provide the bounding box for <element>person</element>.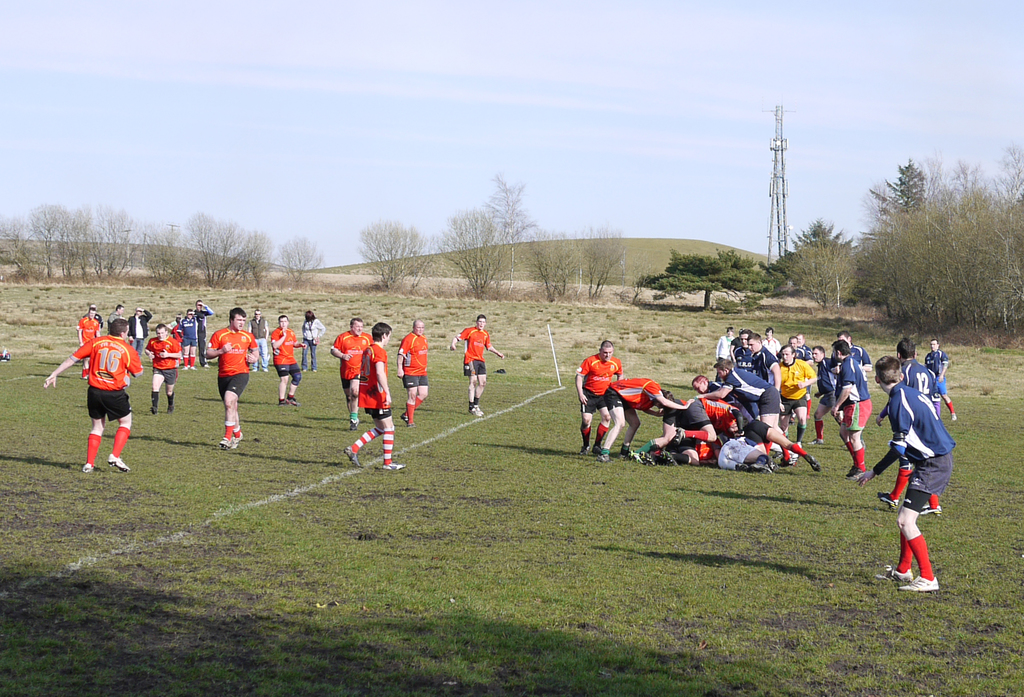
811 342 851 463.
